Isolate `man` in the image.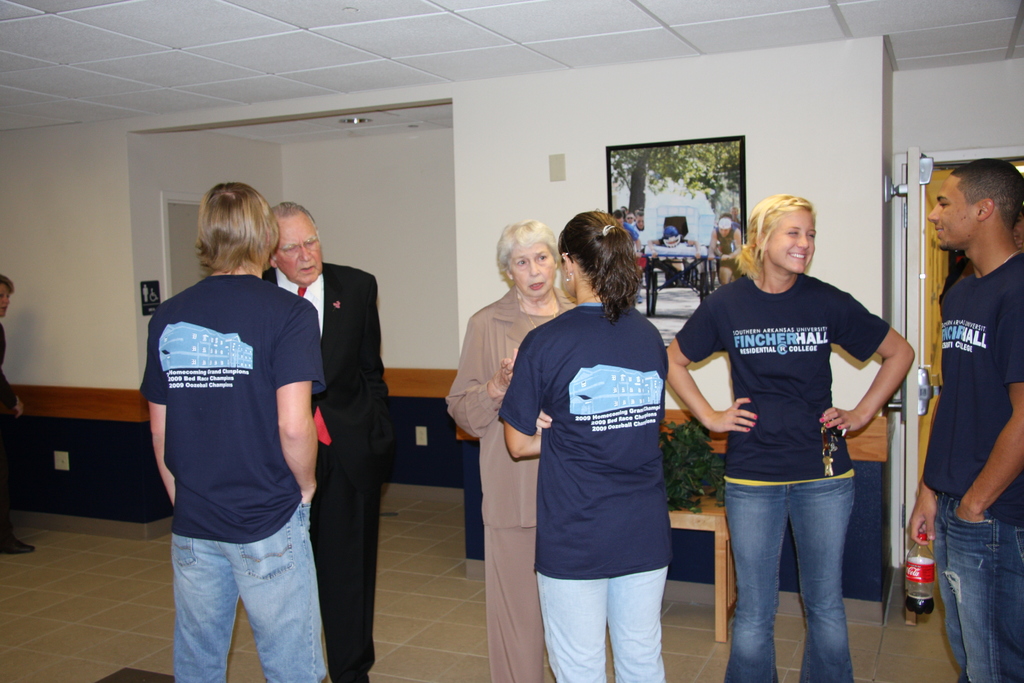
Isolated region: locate(908, 156, 1023, 675).
